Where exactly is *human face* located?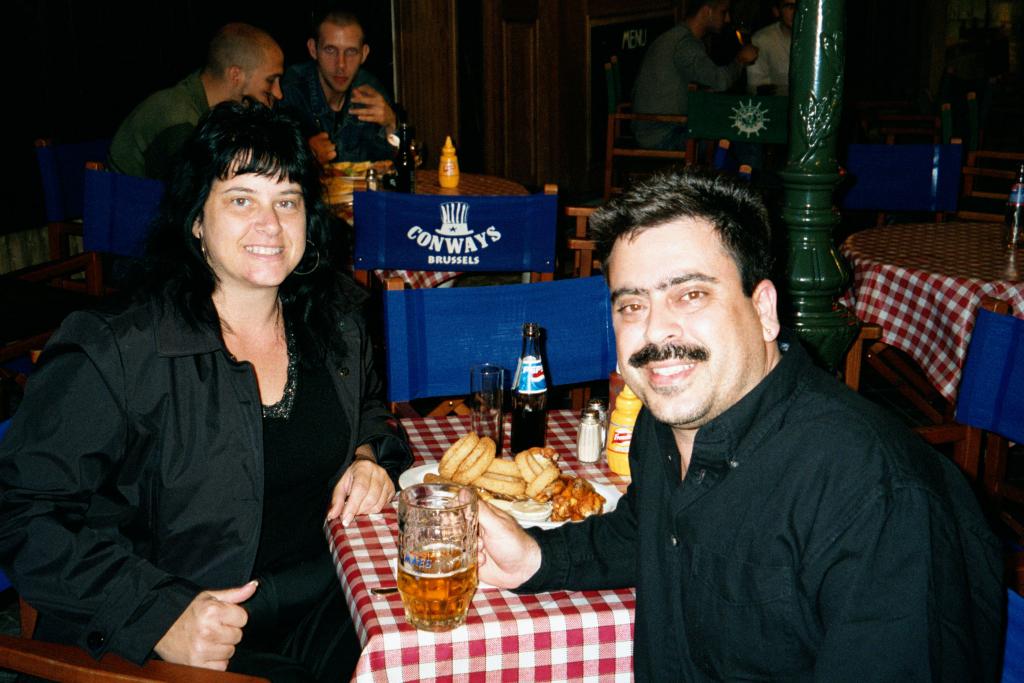
Its bounding box is detection(238, 53, 283, 106).
